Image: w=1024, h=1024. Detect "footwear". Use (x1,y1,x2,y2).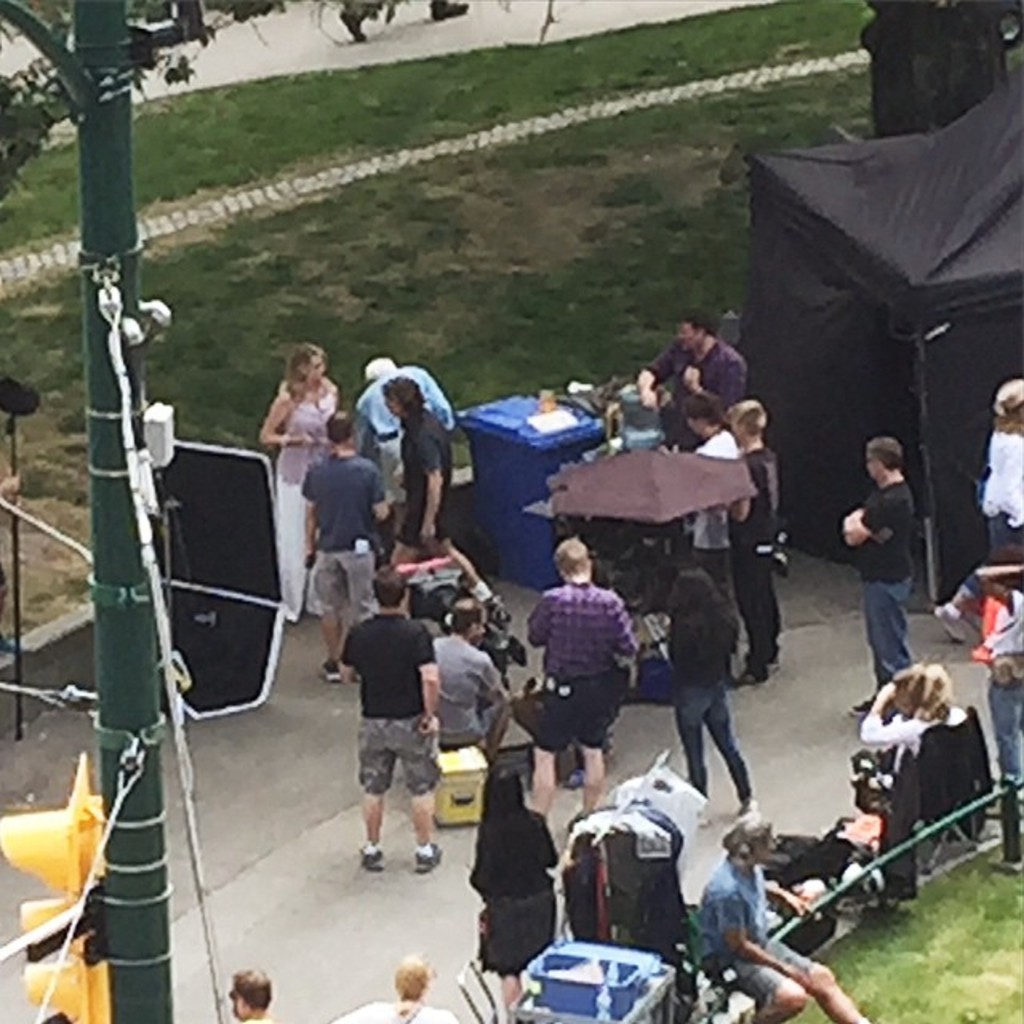
(734,797,766,842).
